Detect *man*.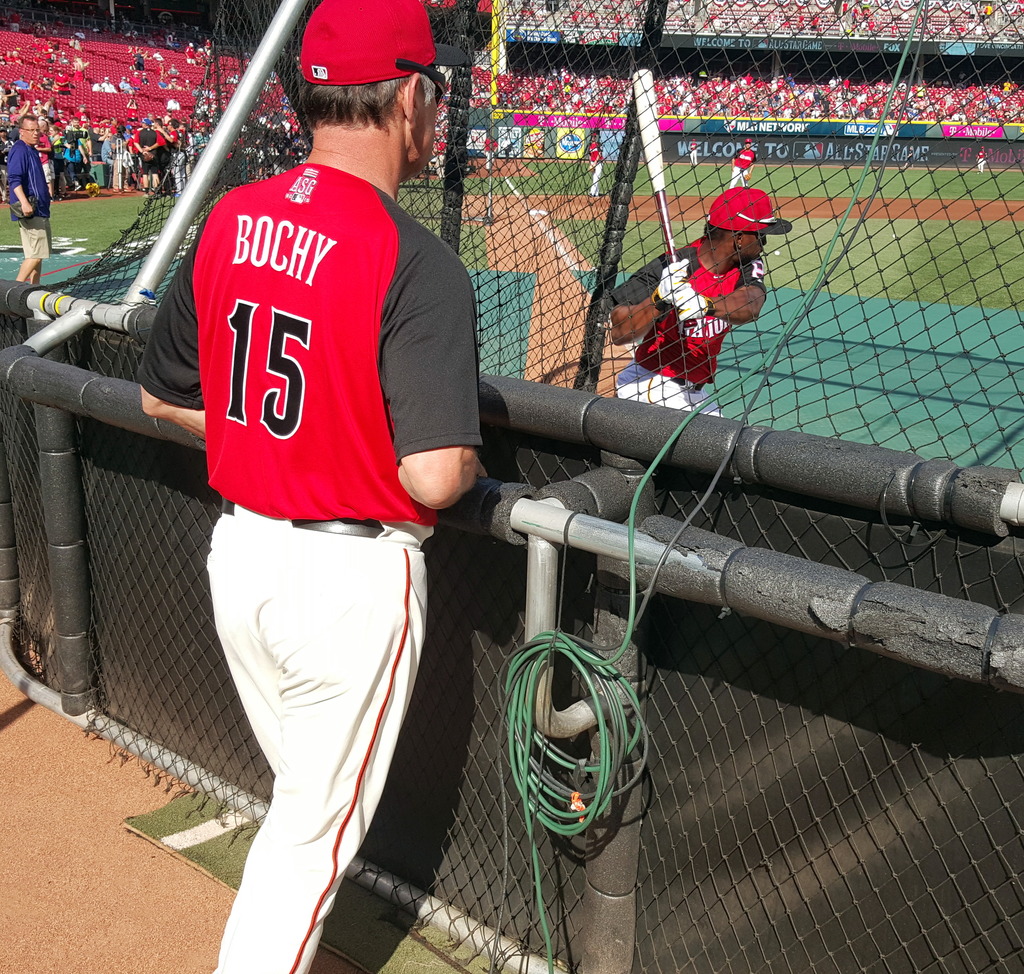
Detected at <box>153,49,164,62</box>.
